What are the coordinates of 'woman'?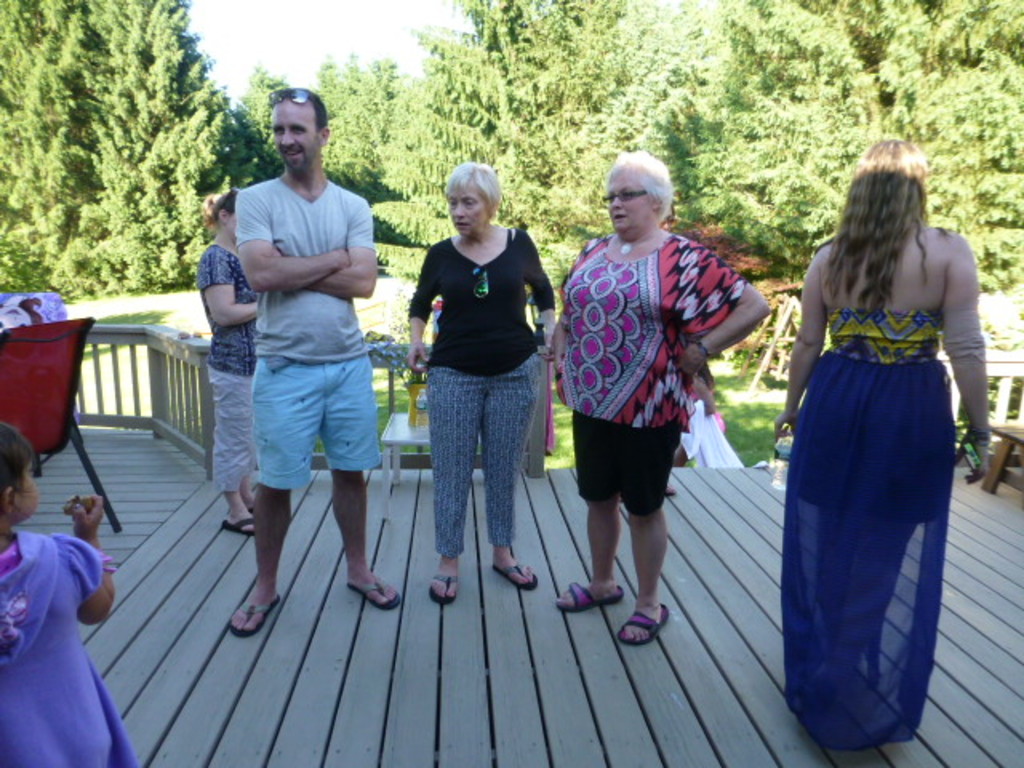
detection(762, 133, 989, 767).
